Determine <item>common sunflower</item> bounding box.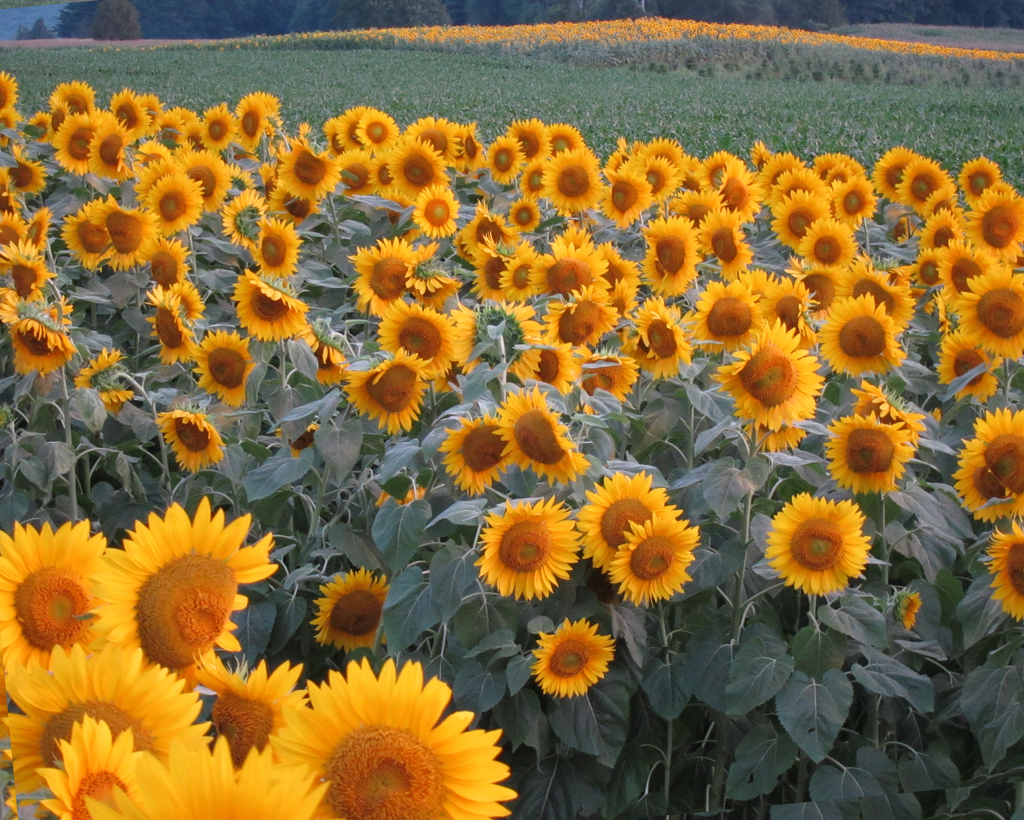
Determined: (104, 211, 165, 265).
